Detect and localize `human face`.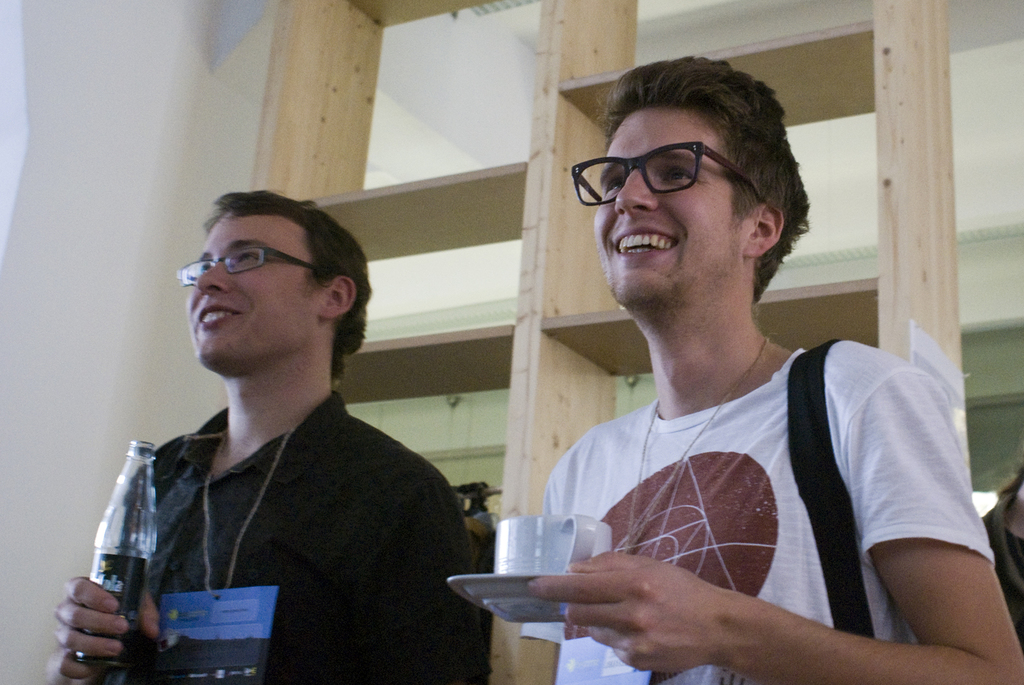
Localized at (189,210,333,362).
